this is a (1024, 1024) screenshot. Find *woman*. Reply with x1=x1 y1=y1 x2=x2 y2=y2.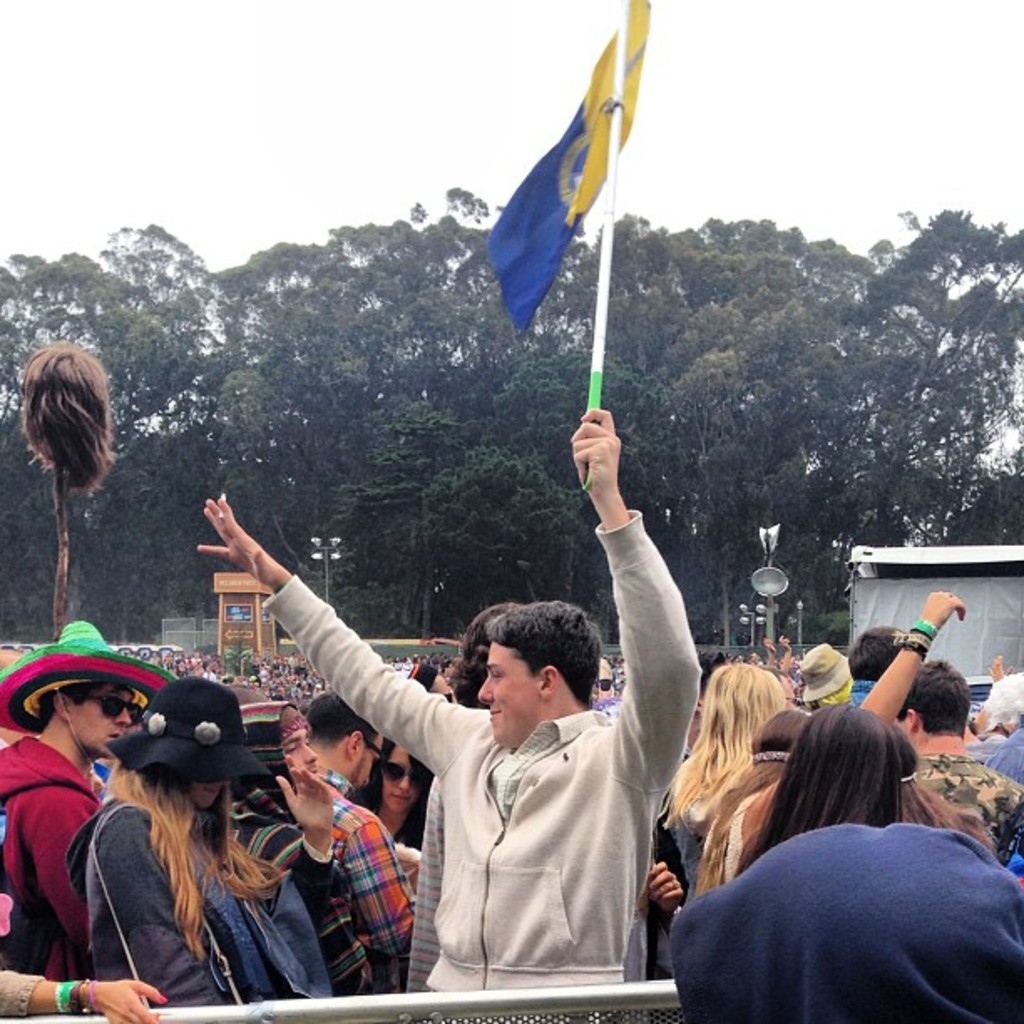
x1=348 y1=736 x2=437 y2=843.
